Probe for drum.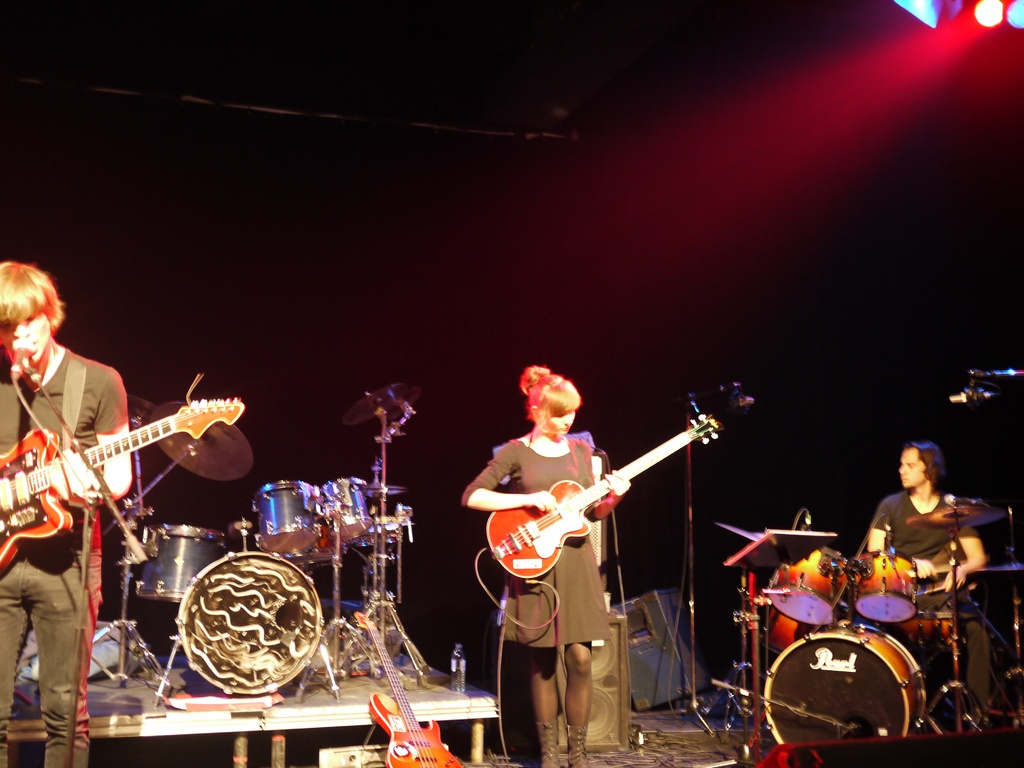
Probe result: region(762, 618, 927, 741).
